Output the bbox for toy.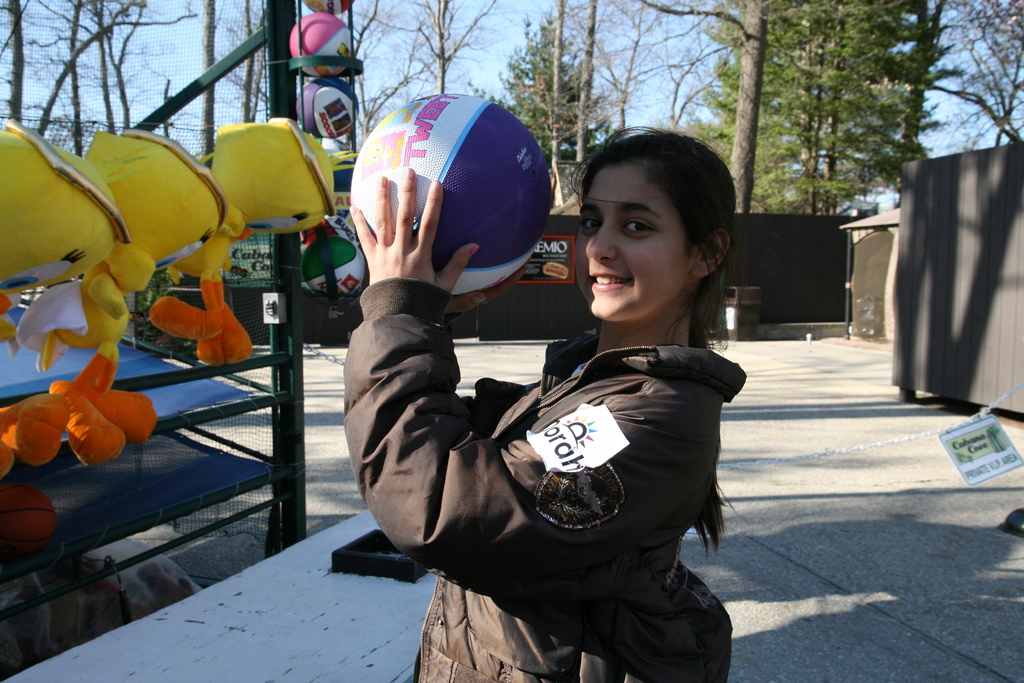
left=298, top=77, right=360, bottom=135.
